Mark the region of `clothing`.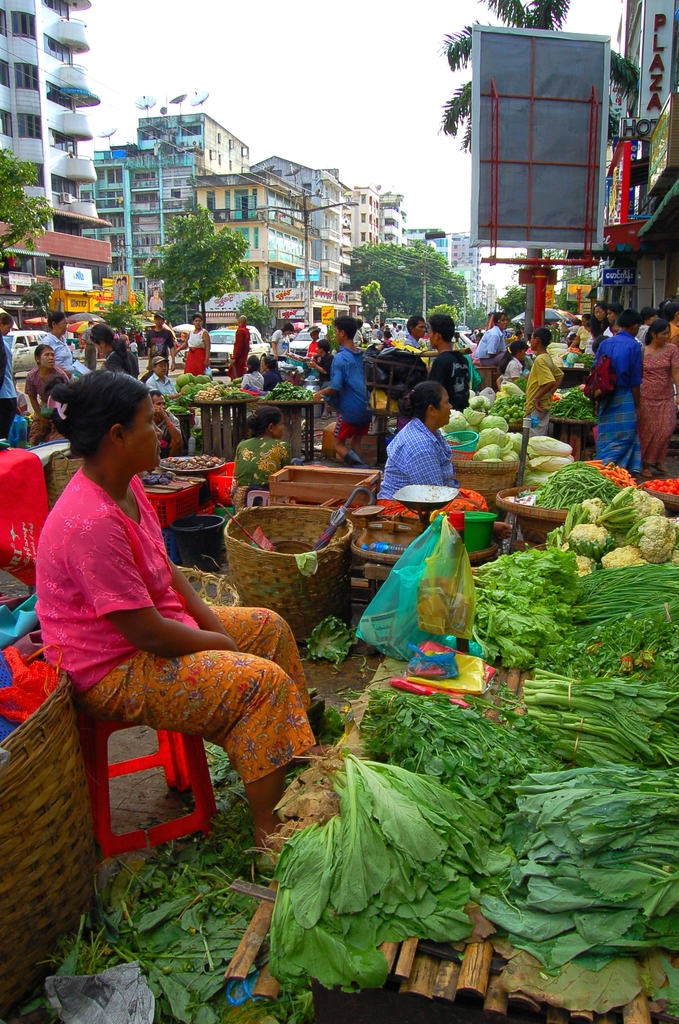
Region: select_region(382, 417, 489, 515).
